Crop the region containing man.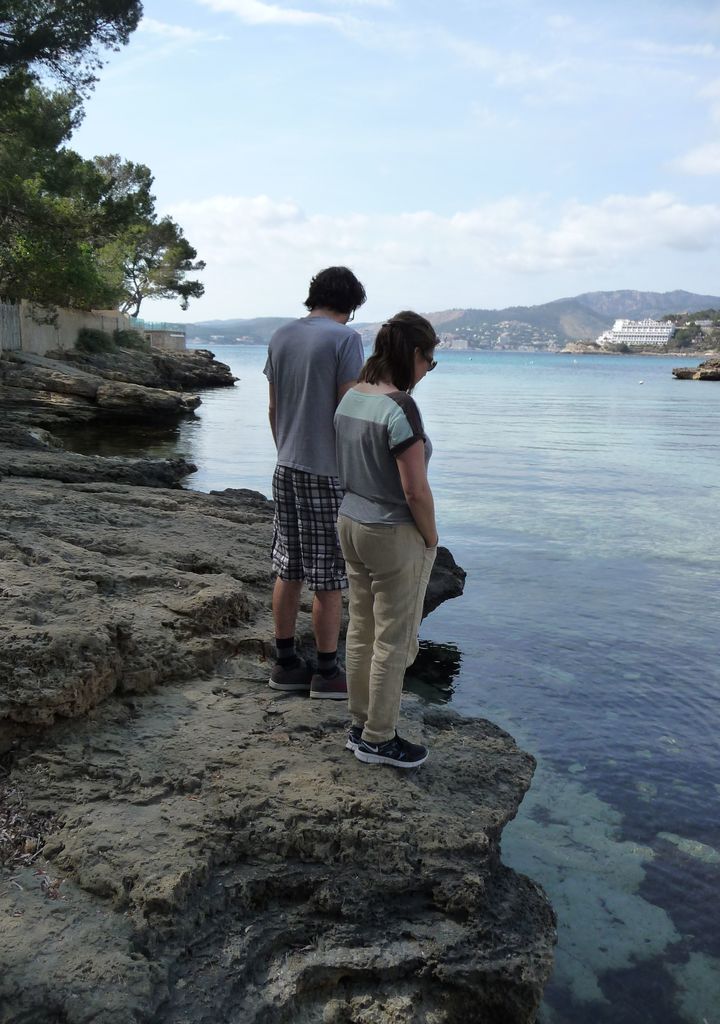
Crop region: (258,256,384,762).
